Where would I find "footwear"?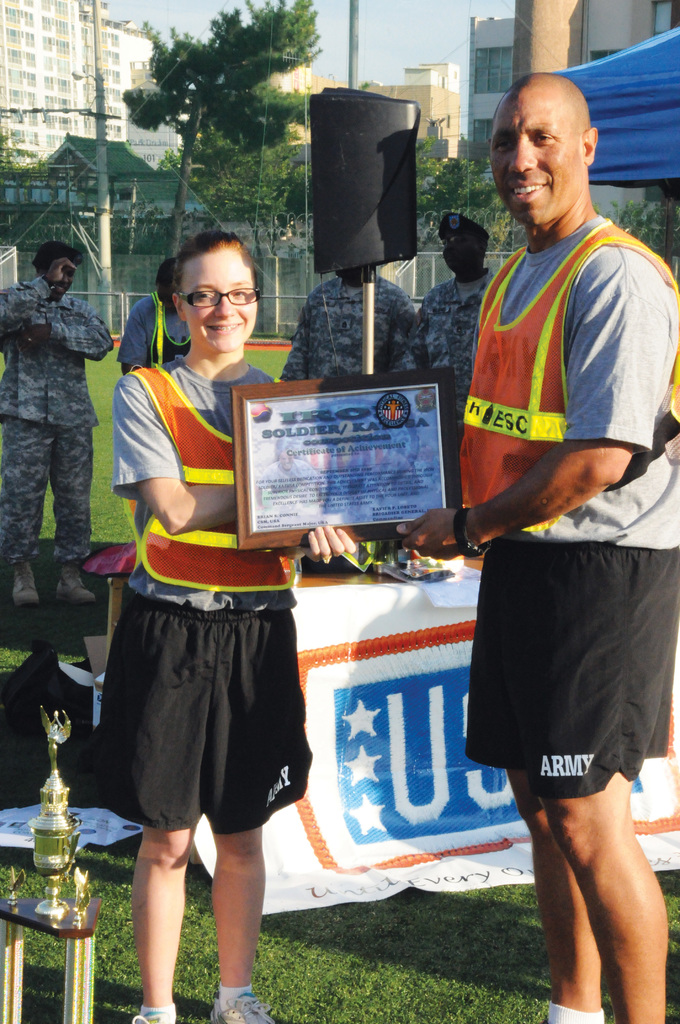
At <bbox>60, 559, 102, 610</bbox>.
